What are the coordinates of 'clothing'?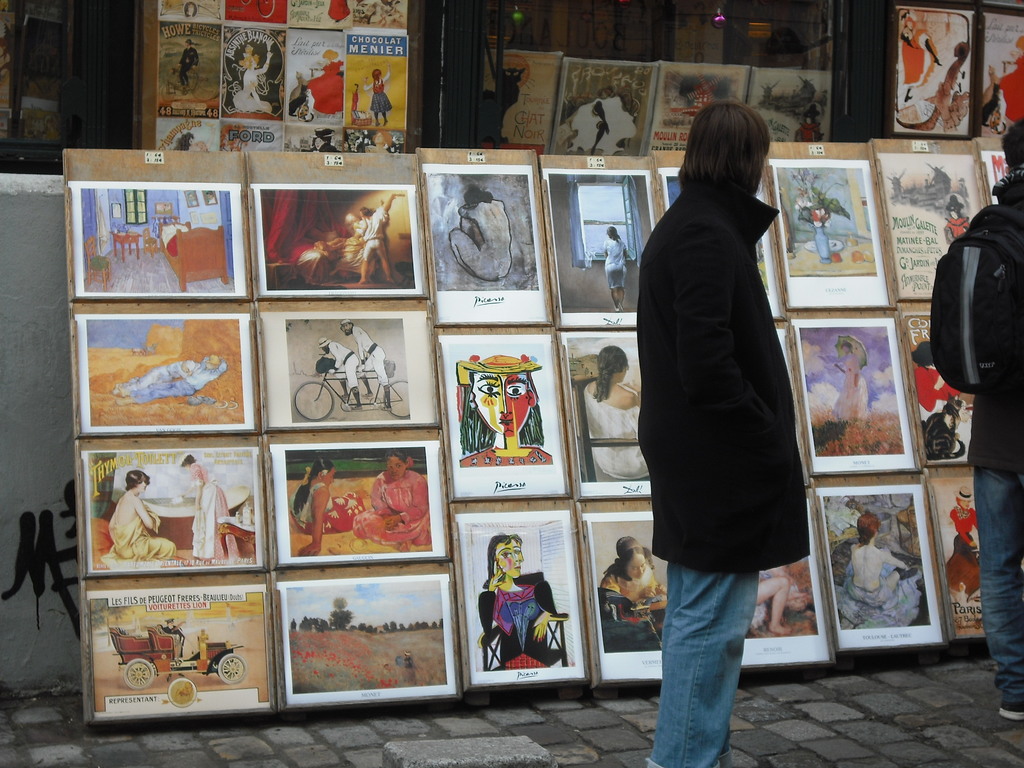
356, 326, 387, 392.
